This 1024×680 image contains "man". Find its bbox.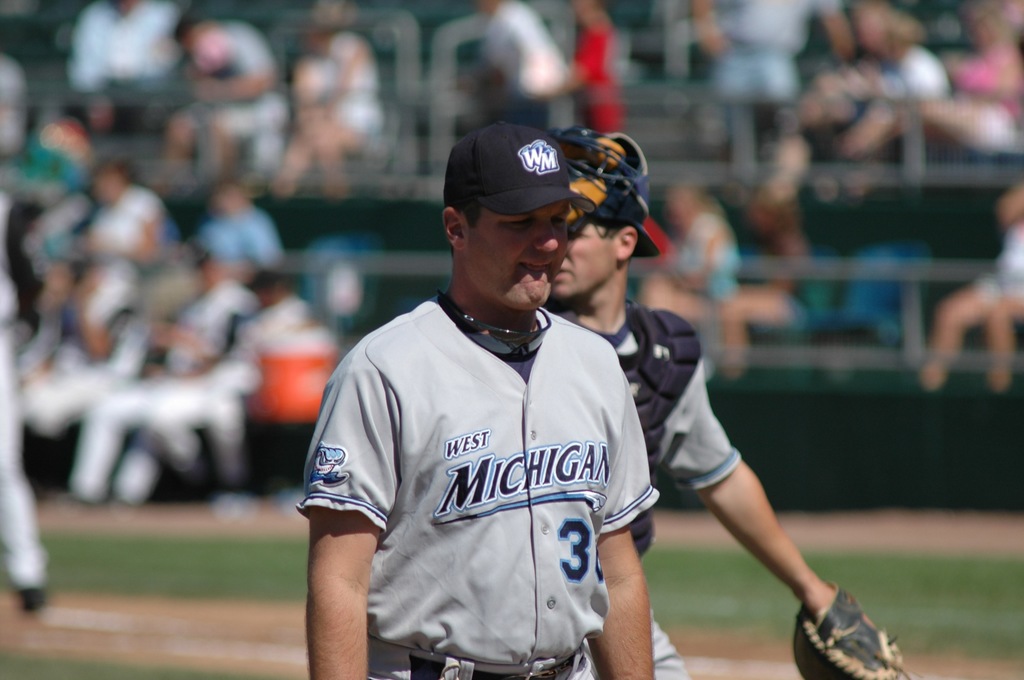
rect(0, 265, 52, 620).
